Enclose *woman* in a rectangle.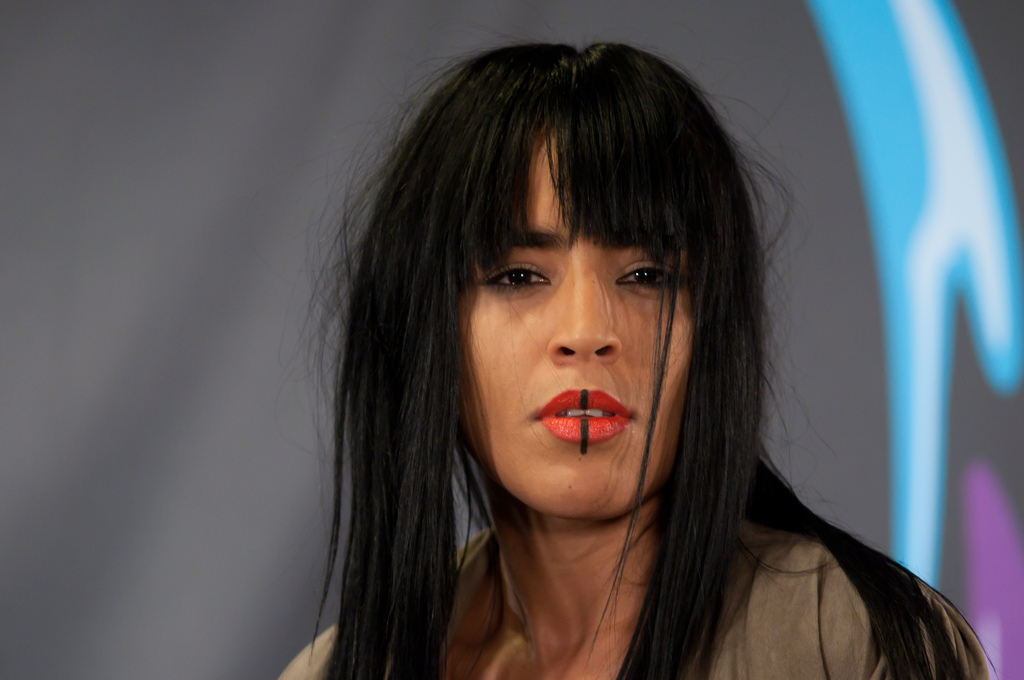
252,35,941,679.
